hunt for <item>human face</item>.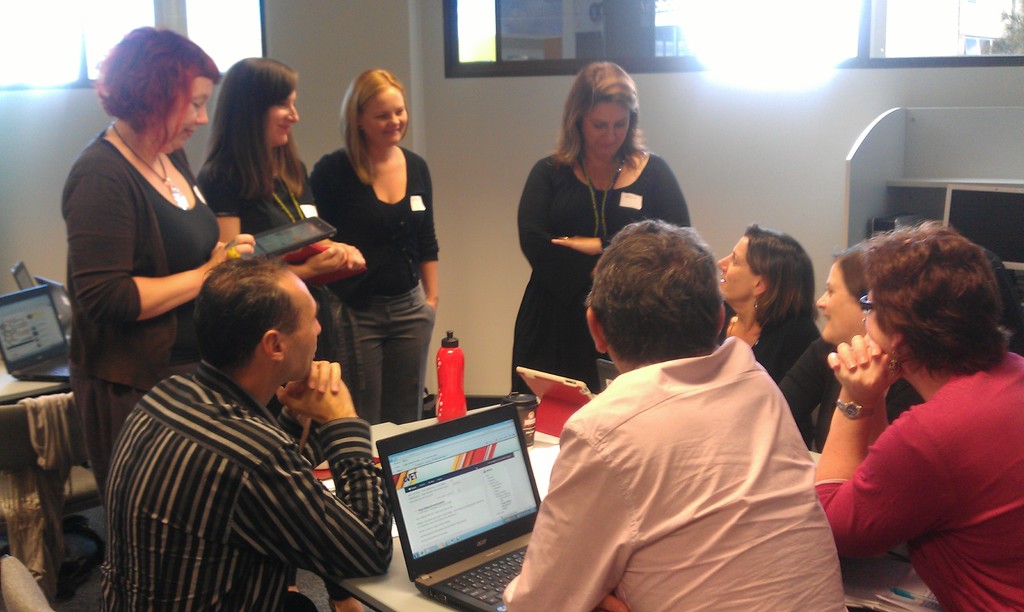
Hunted down at [719, 232, 753, 298].
